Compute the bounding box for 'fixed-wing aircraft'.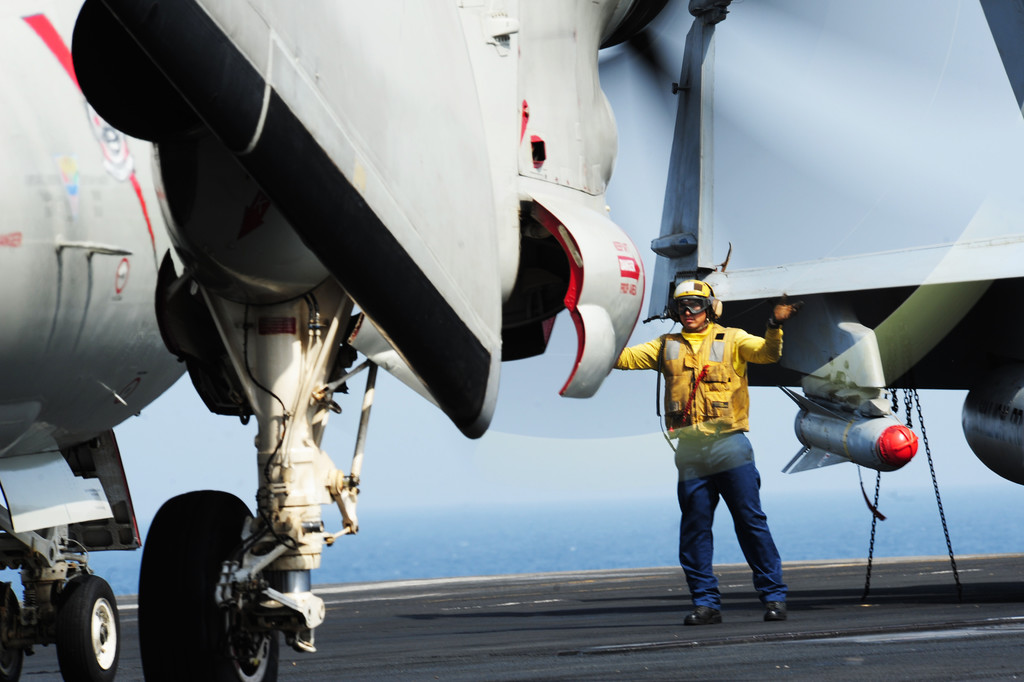
{"left": 0, "top": 4, "right": 198, "bottom": 681}.
